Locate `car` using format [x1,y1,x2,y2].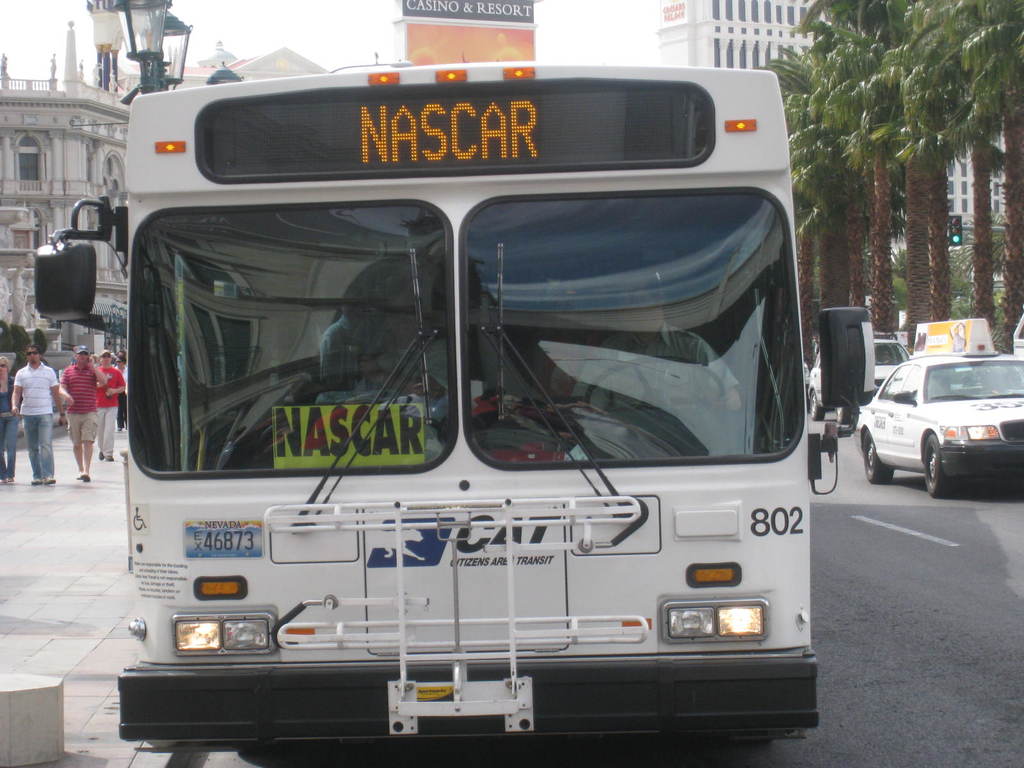
[808,337,913,425].
